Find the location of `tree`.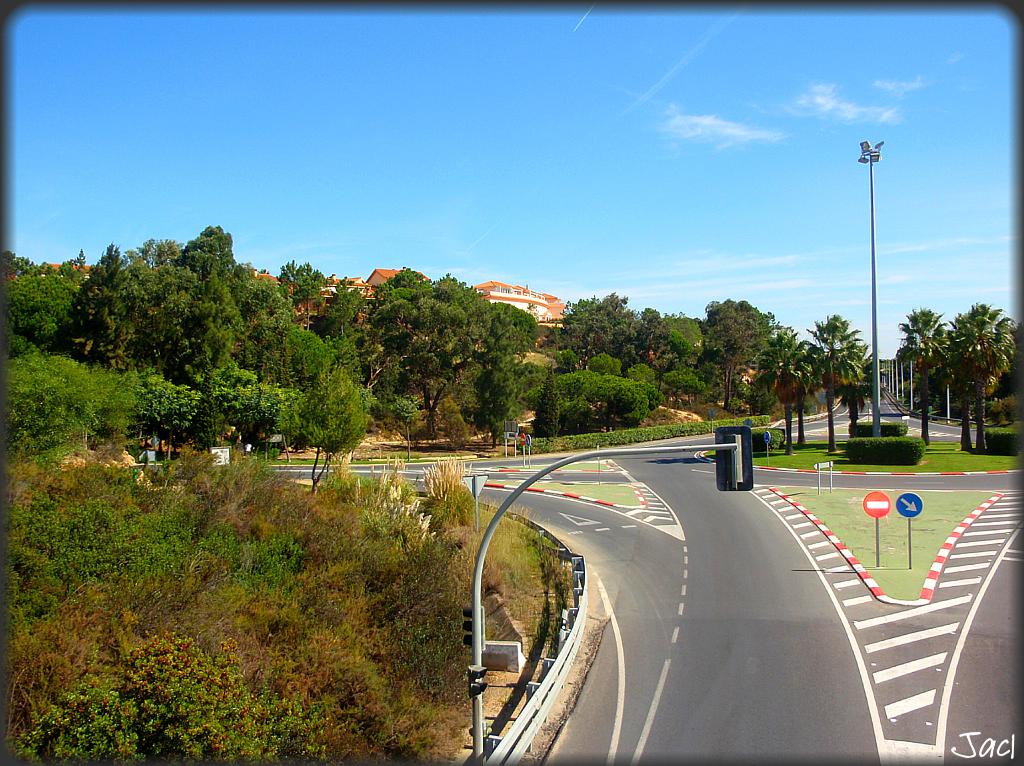
Location: [left=737, top=299, right=793, bottom=413].
